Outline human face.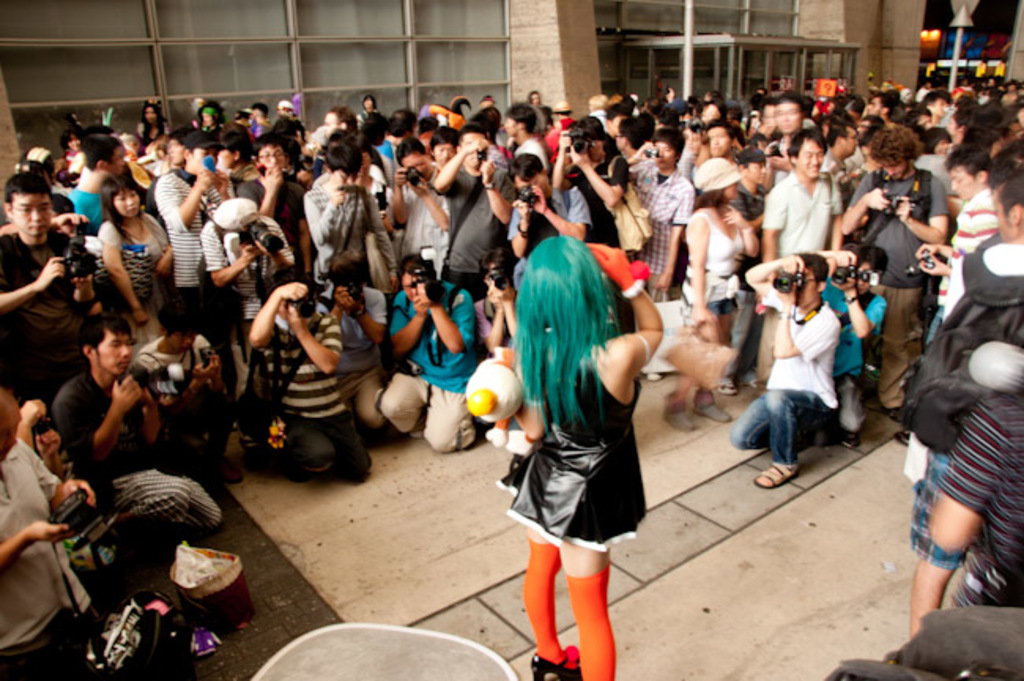
Outline: (799,273,818,306).
